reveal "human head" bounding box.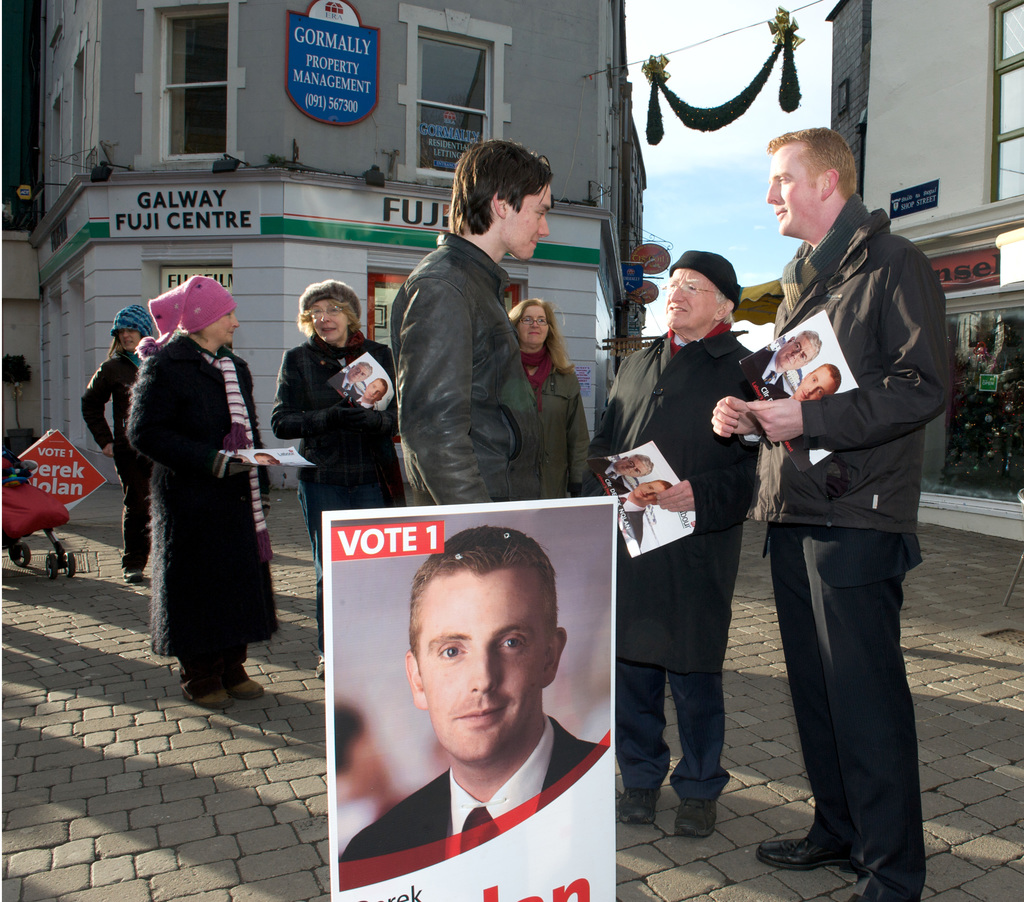
Revealed: <bbox>769, 121, 880, 231</bbox>.
